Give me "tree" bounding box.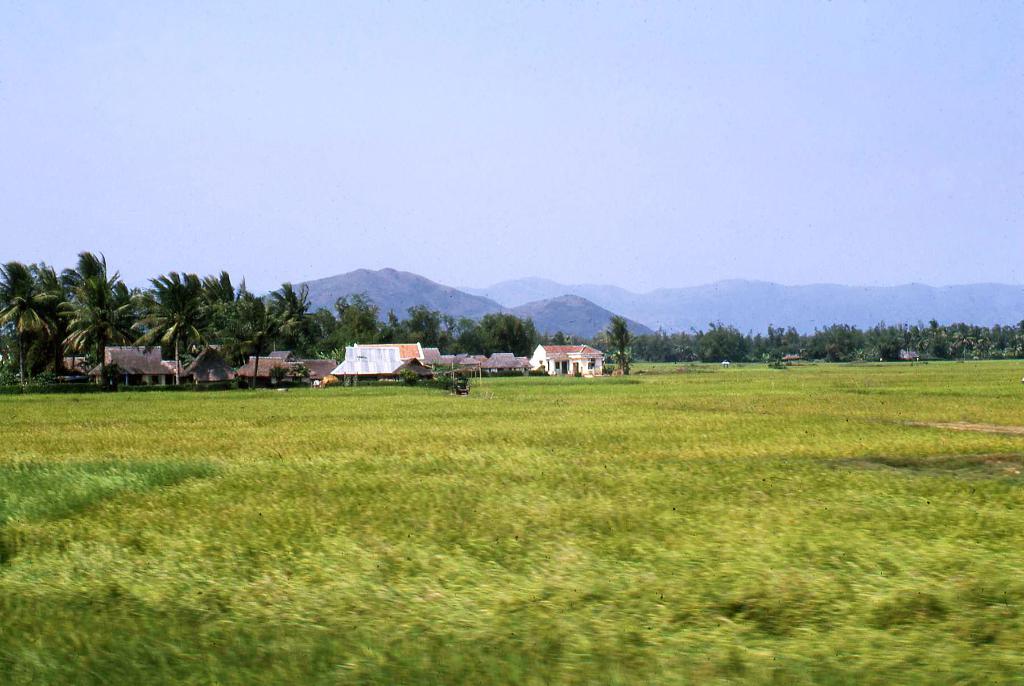
<bbox>762, 318, 798, 355</bbox>.
